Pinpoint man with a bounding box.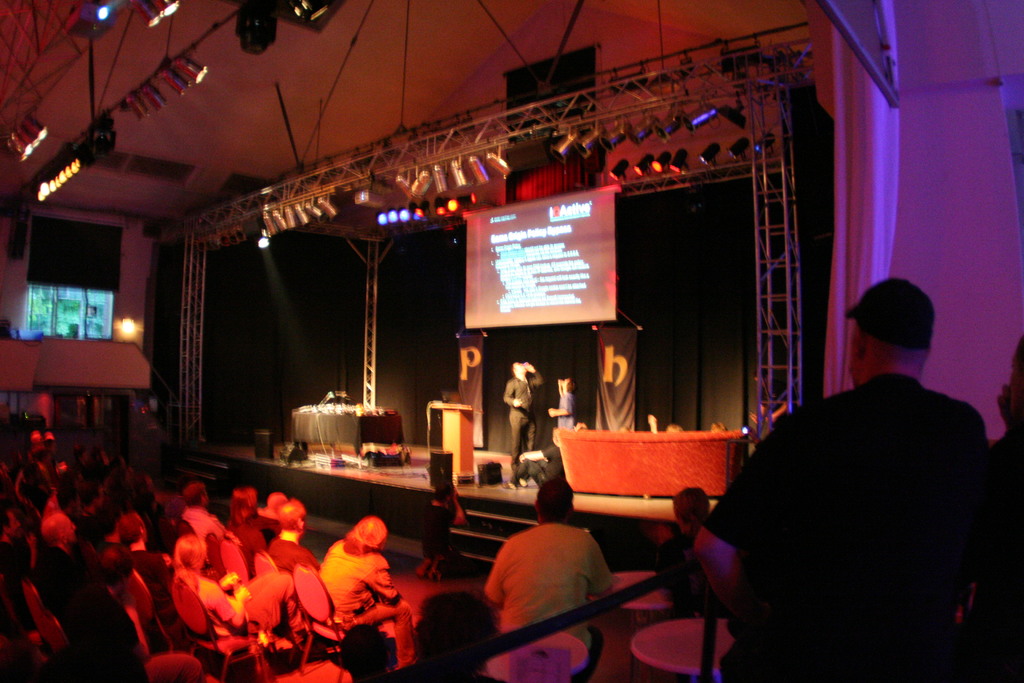
l=68, t=539, r=200, b=682.
